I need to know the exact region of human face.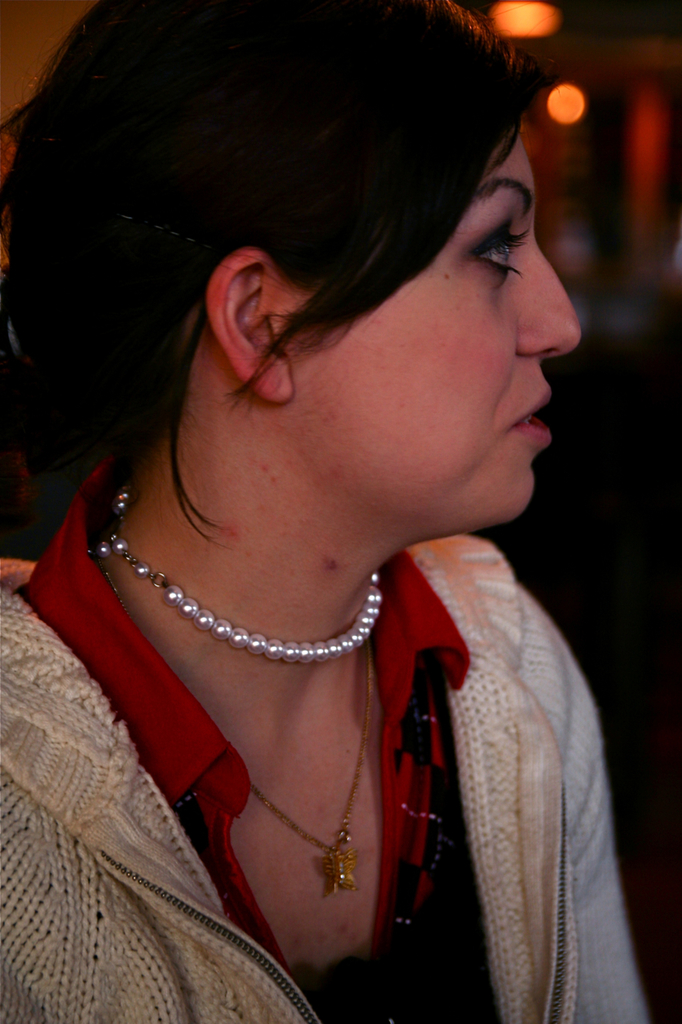
Region: 266:126:578:530.
